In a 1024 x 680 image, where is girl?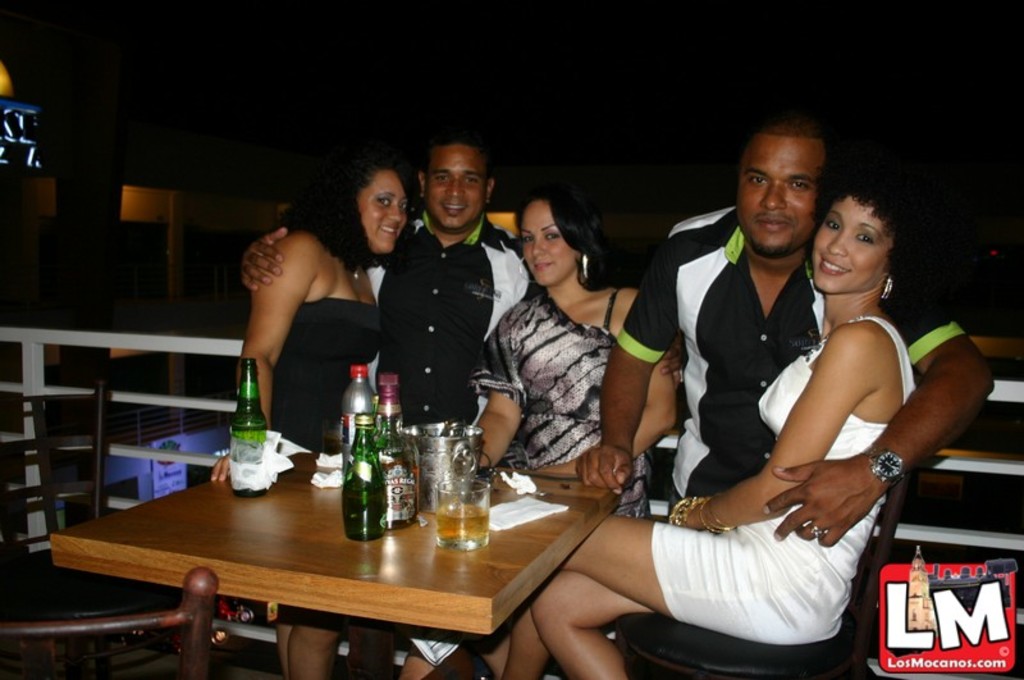
bbox(512, 177, 919, 679).
